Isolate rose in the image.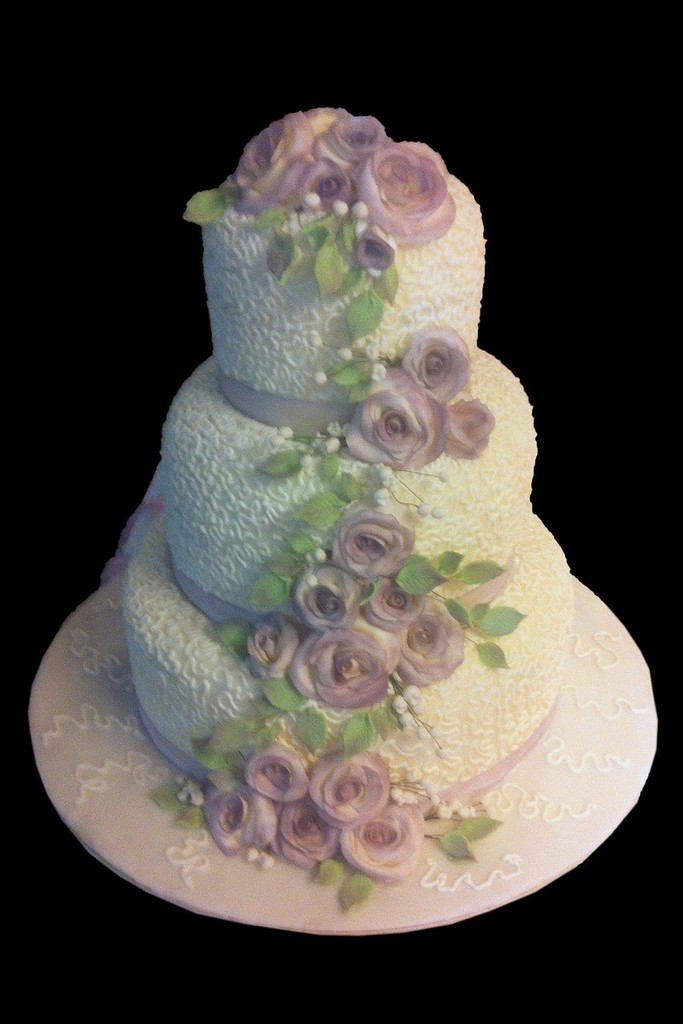
Isolated region: box=[242, 113, 310, 212].
